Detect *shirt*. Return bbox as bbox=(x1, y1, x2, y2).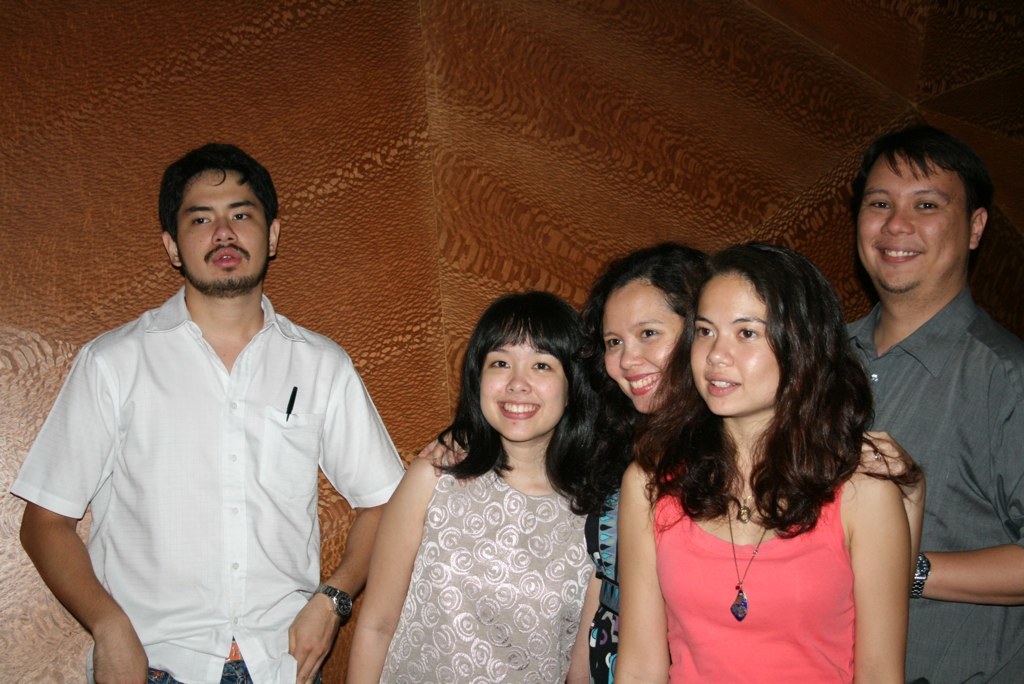
bbox=(841, 285, 1023, 683).
